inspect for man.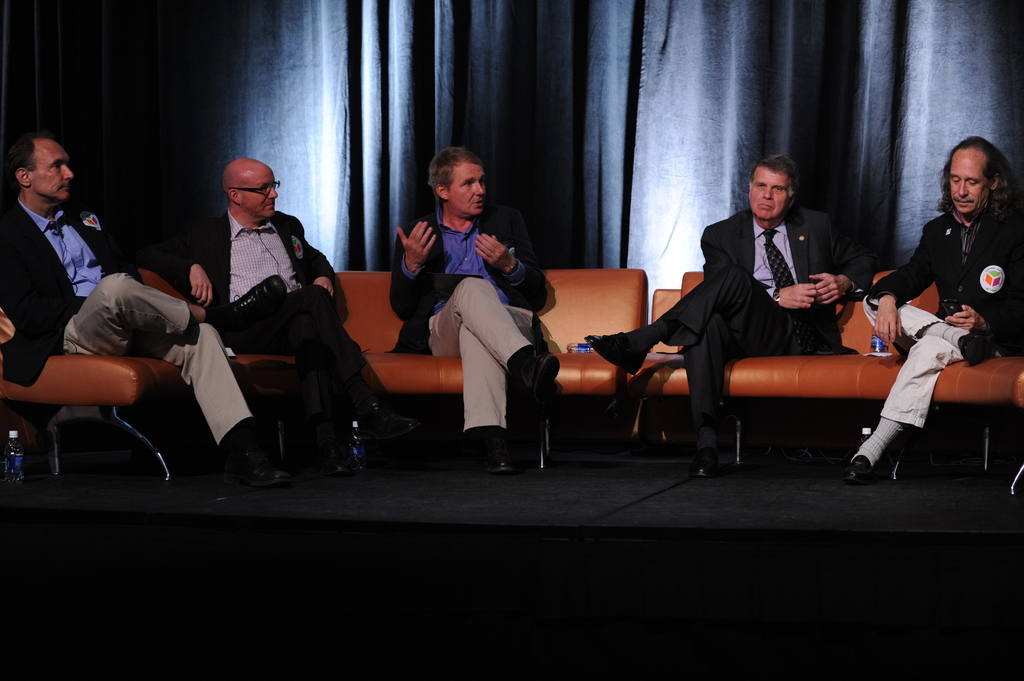
Inspection: [left=0, top=134, right=302, bottom=493].
